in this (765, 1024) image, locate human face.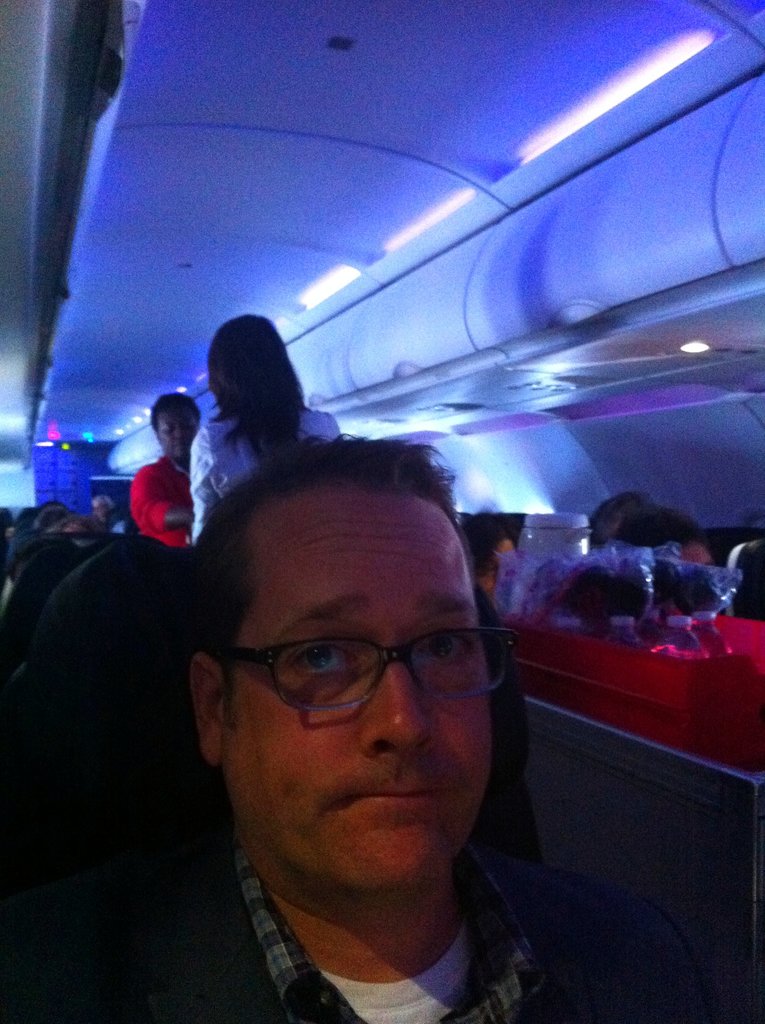
Bounding box: box=[218, 483, 493, 884].
